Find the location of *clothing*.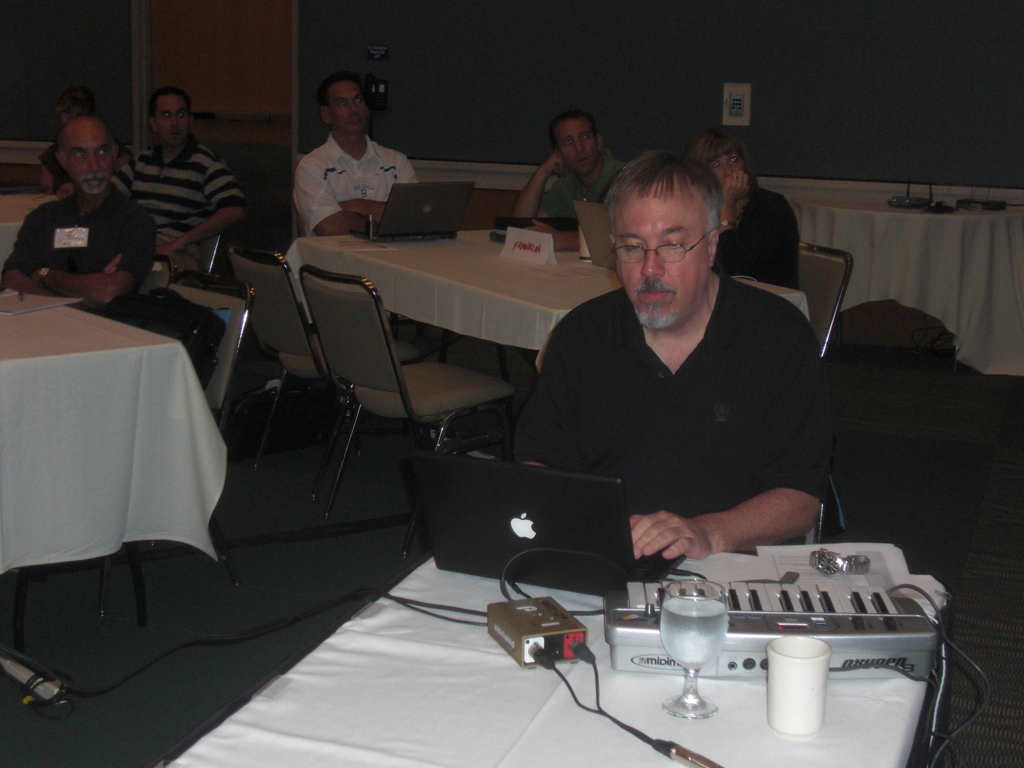
Location: x1=715 y1=182 x2=800 y2=287.
